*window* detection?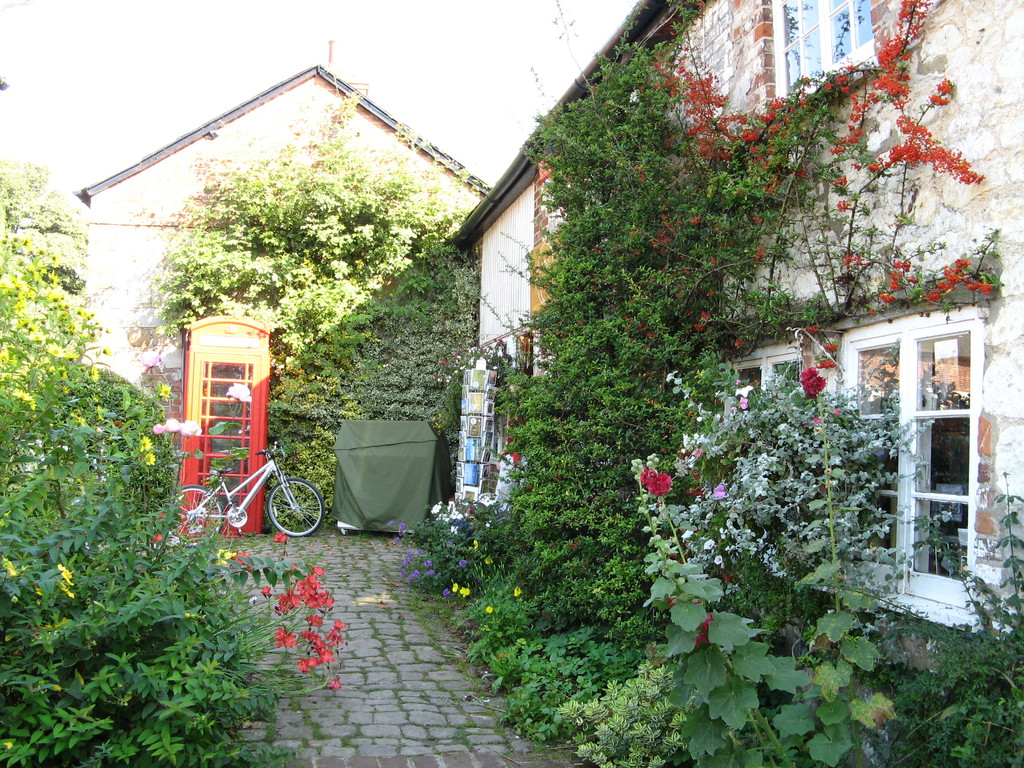
[x1=845, y1=314, x2=987, y2=596]
